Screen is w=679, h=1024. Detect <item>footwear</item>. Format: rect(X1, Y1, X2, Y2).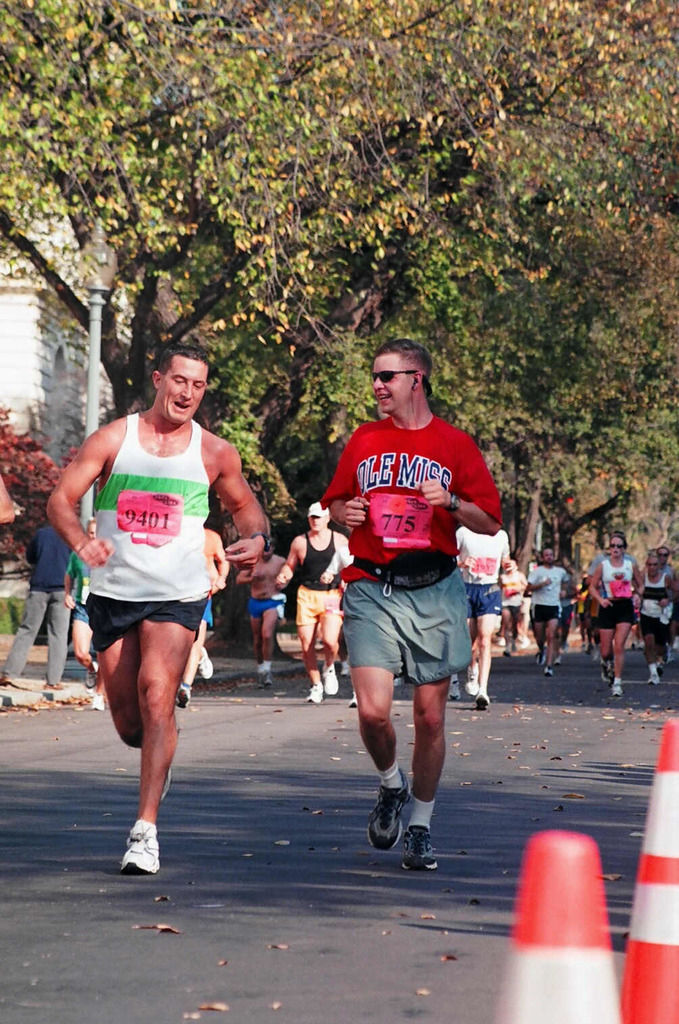
rect(400, 827, 439, 874).
